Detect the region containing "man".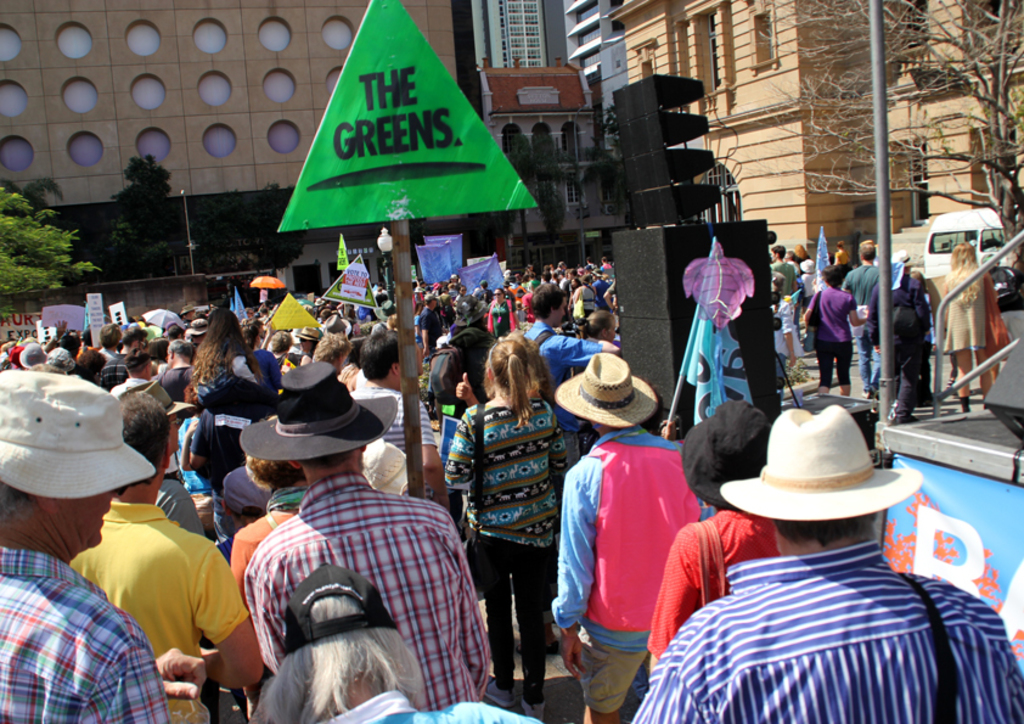
62/392/265/723.
